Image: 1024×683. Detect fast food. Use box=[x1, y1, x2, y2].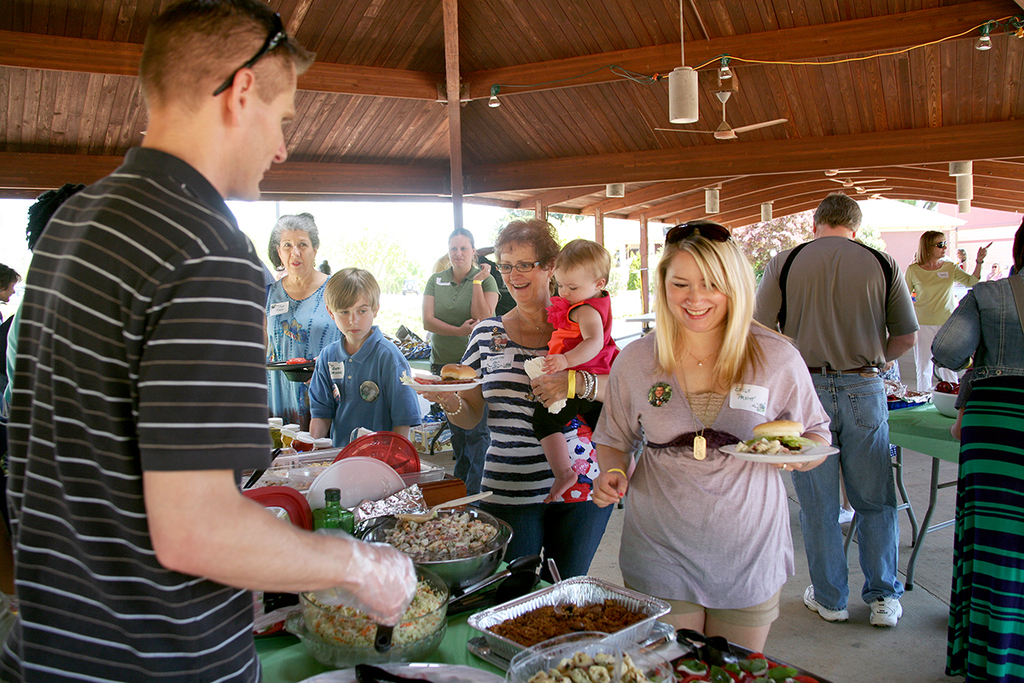
box=[736, 419, 806, 455].
